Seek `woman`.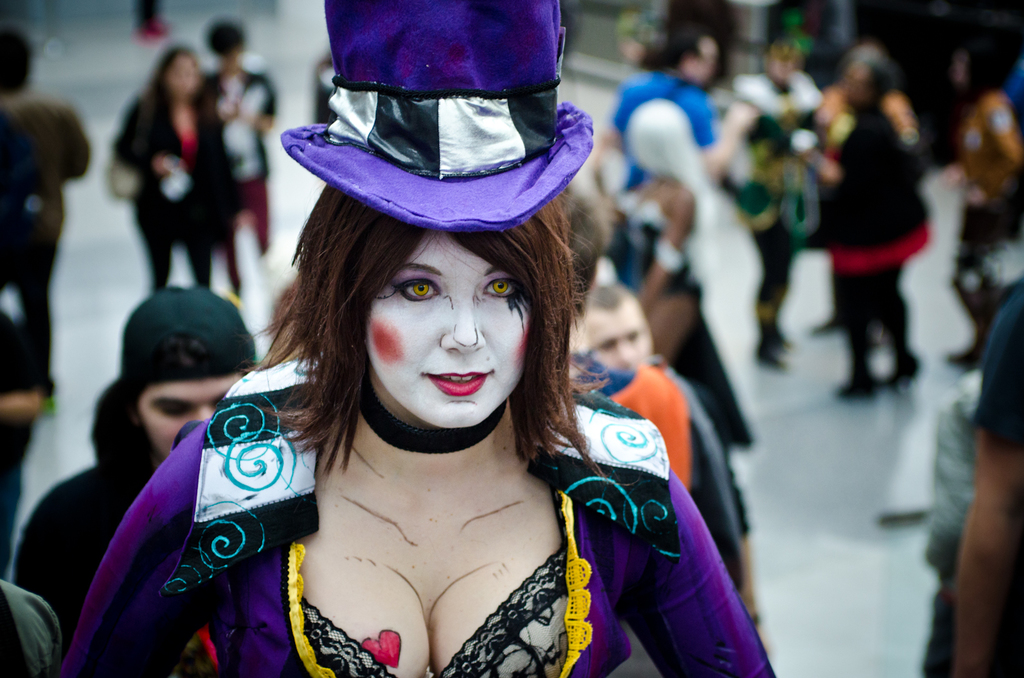
crop(54, 0, 772, 677).
